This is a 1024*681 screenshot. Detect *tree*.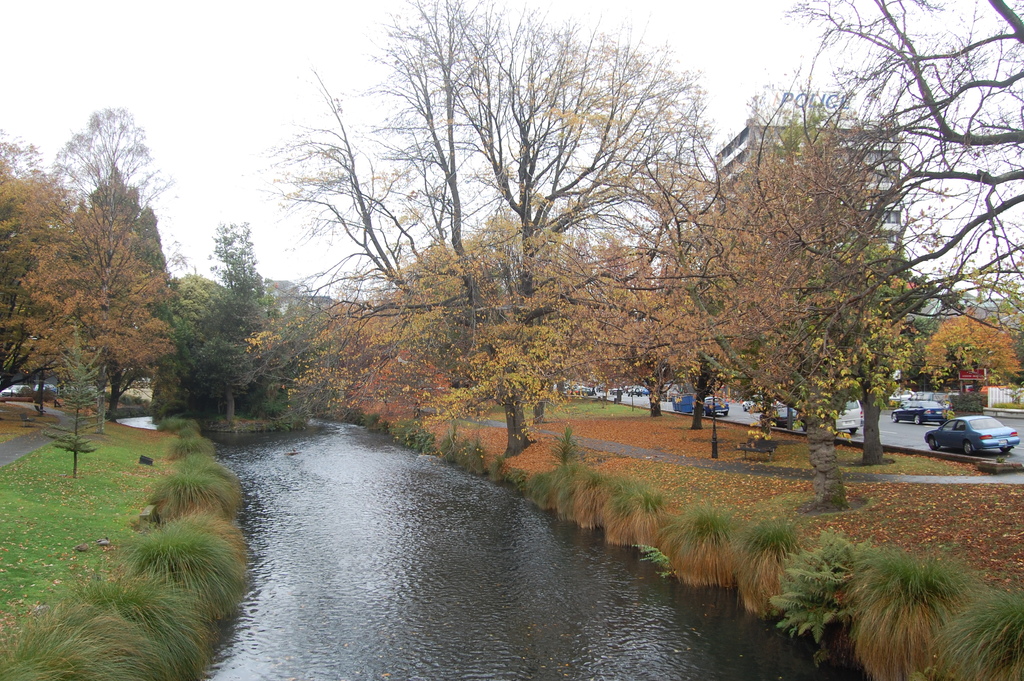
[0, 119, 76, 403].
